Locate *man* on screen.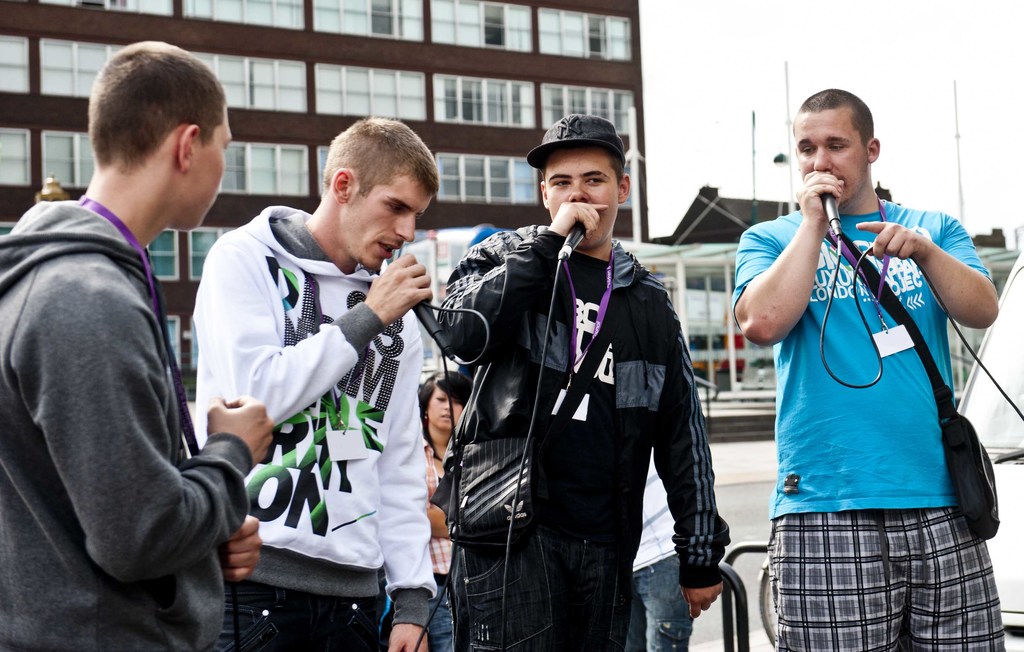
On screen at 19/44/251/651.
